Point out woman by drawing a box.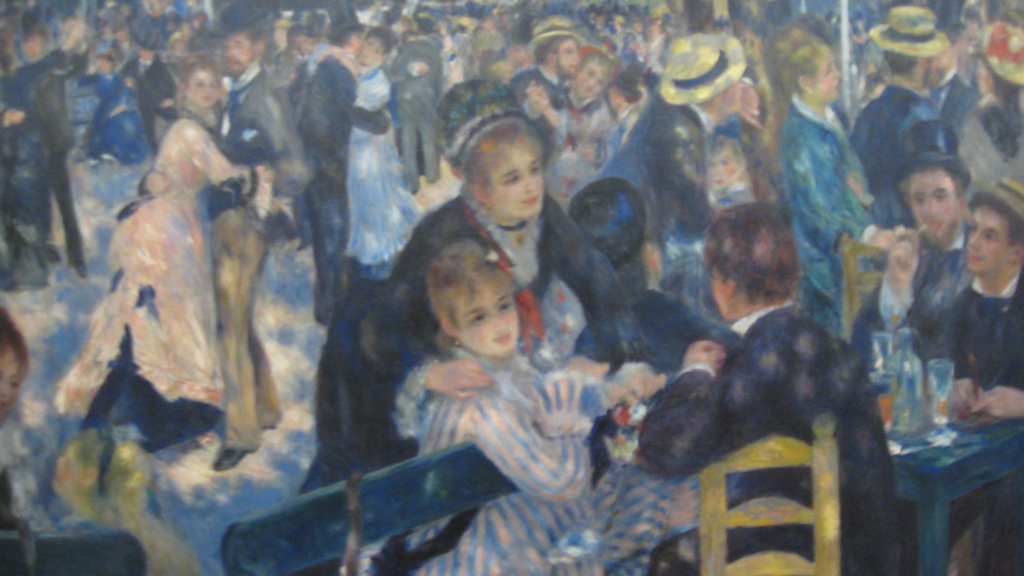
[x1=528, y1=40, x2=618, y2=208].
